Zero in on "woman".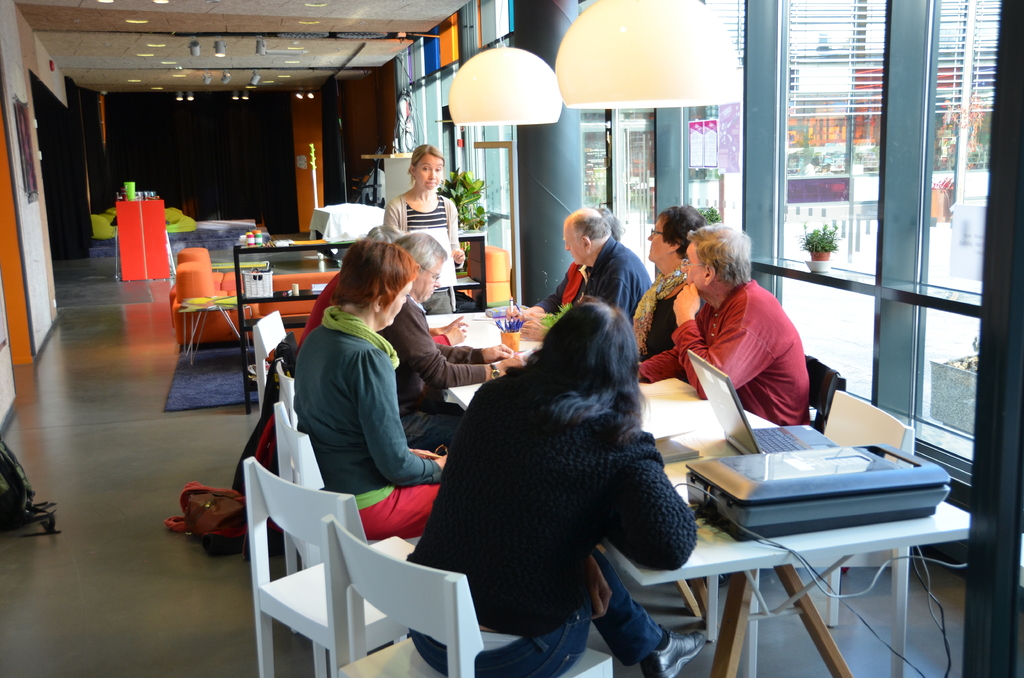
Zeroed in: 296:216:395:348.
